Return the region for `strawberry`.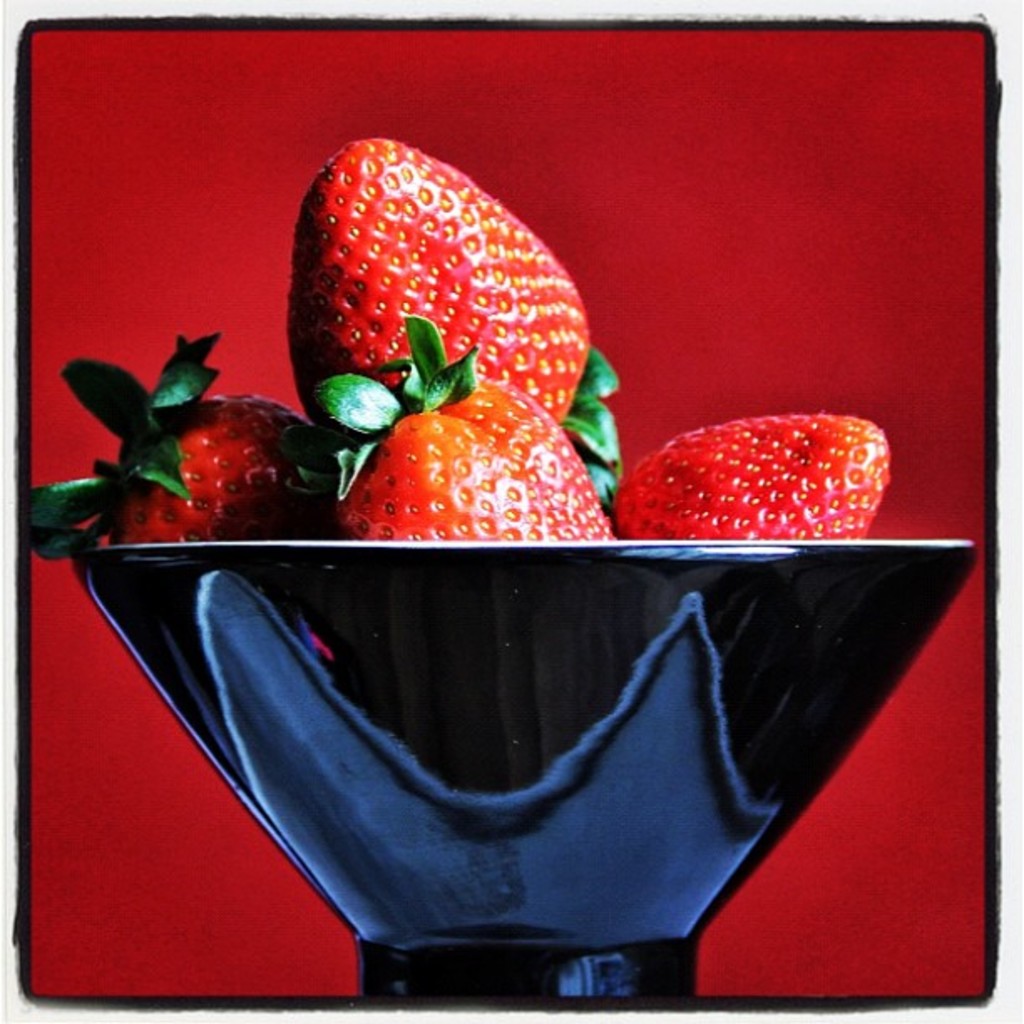
[x1=25, y1=336, x2=335, y2=564].
